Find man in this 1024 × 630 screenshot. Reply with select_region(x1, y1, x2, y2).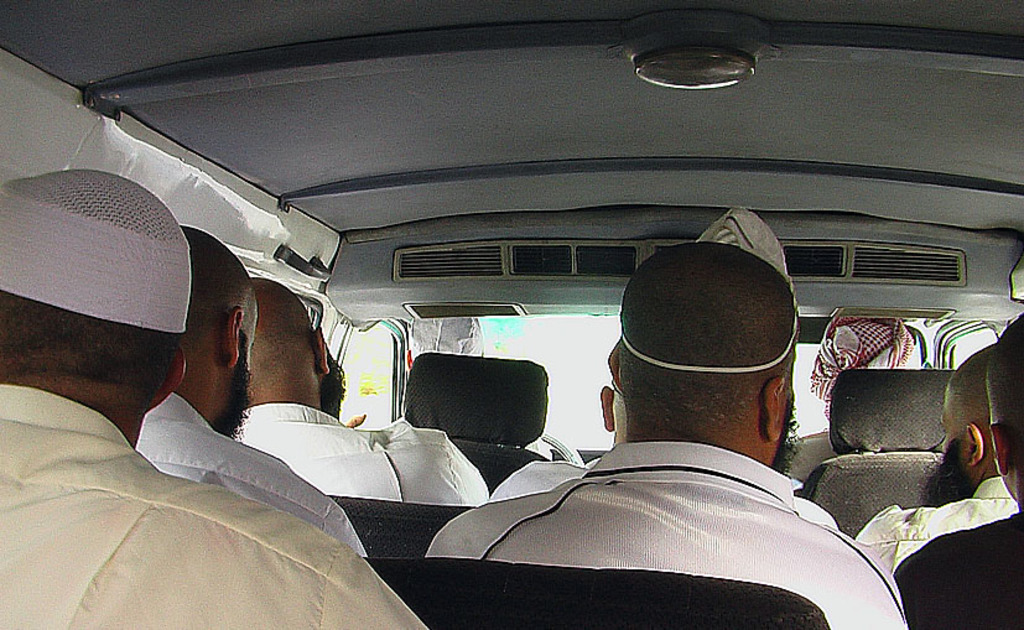
select_region(227, 272, 485, 511).
